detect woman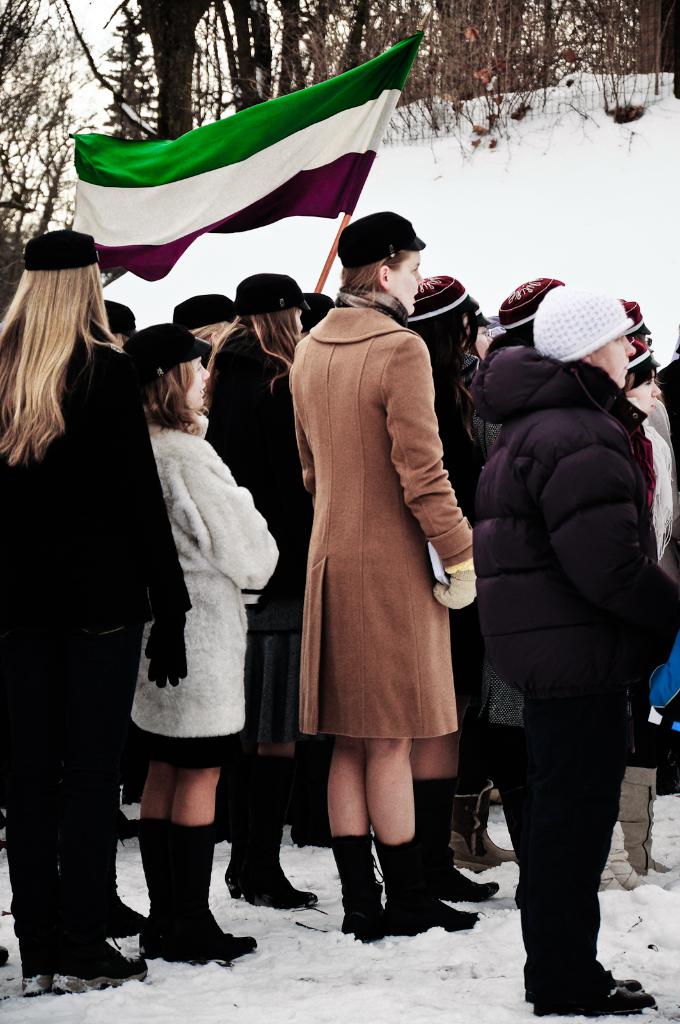
pyautogui.locateOnScreen(274, 198, 484, 942)
